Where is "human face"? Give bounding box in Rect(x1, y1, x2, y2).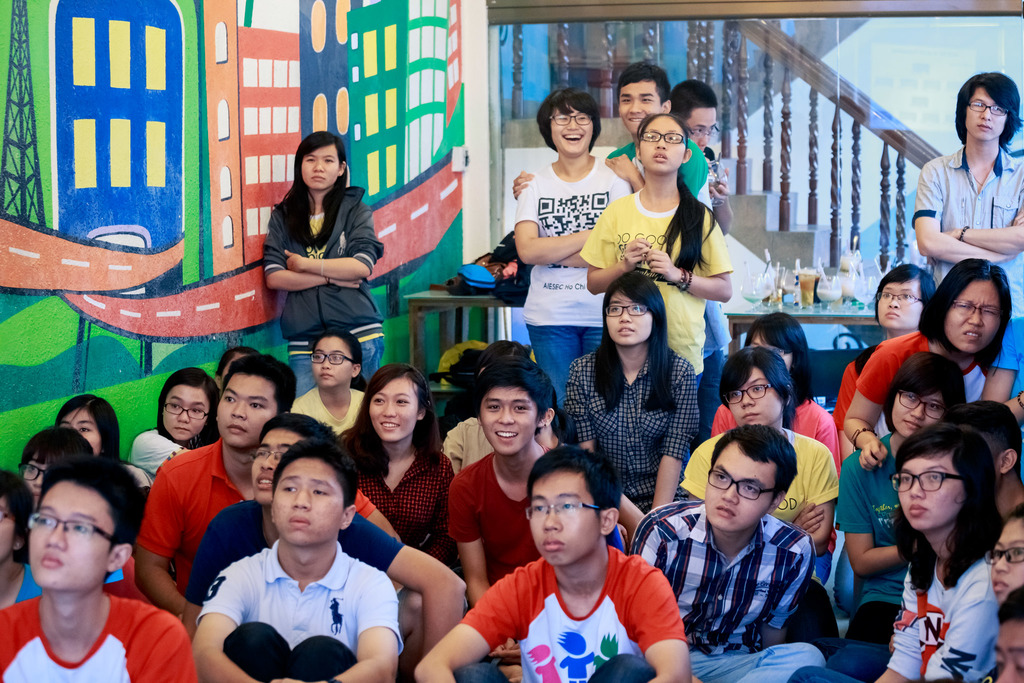
Rect(984, 513, 1023, 601).
